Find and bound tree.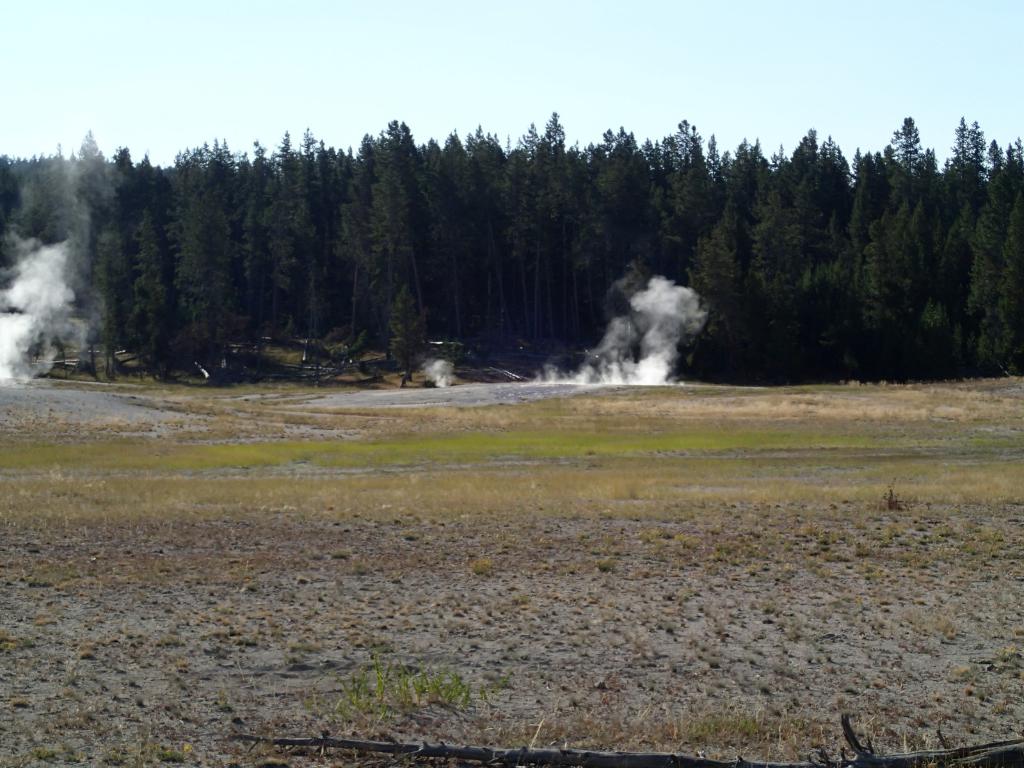
Bound: (179, 140, 218, 376).
